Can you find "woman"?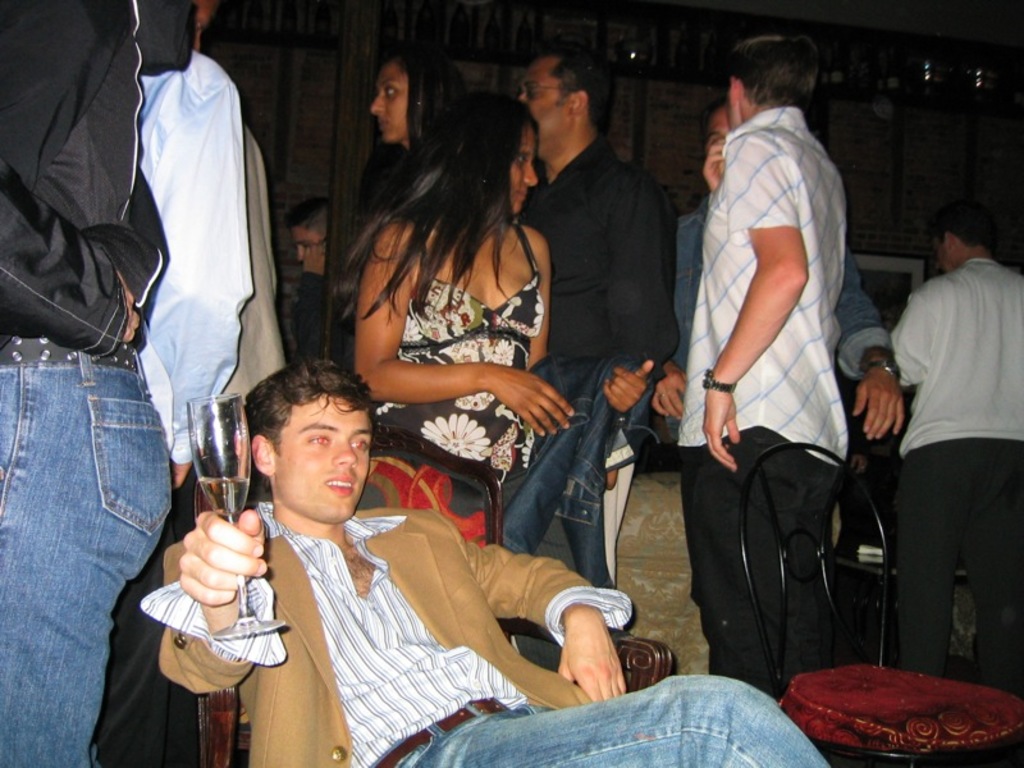
Yes, bounding box: detection(328, 72, 580, 567).
